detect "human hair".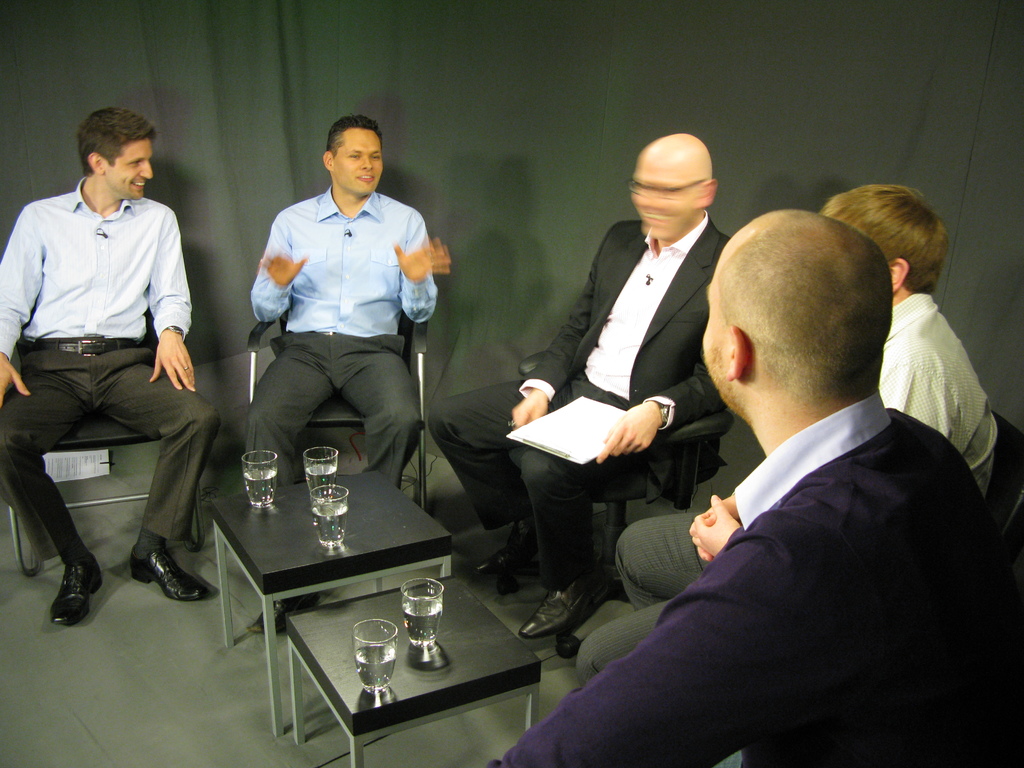
Detected at (left=74, top=107, right=156, bottom=176).
